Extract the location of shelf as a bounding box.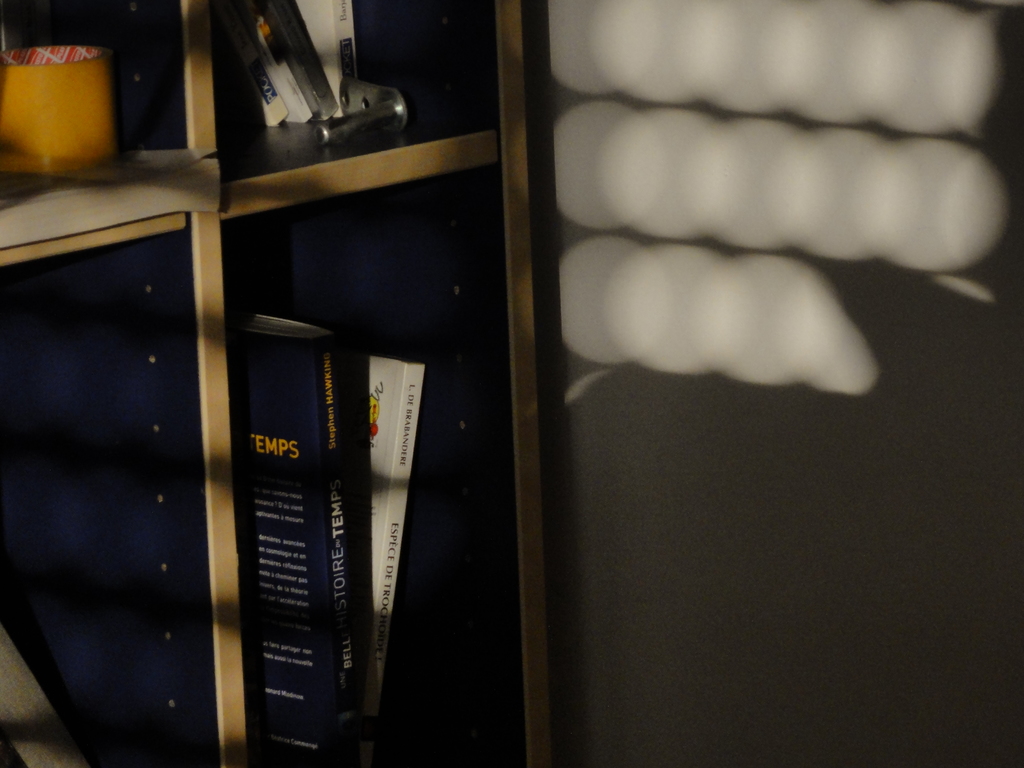
BBox(0, 0, 556, 764).
